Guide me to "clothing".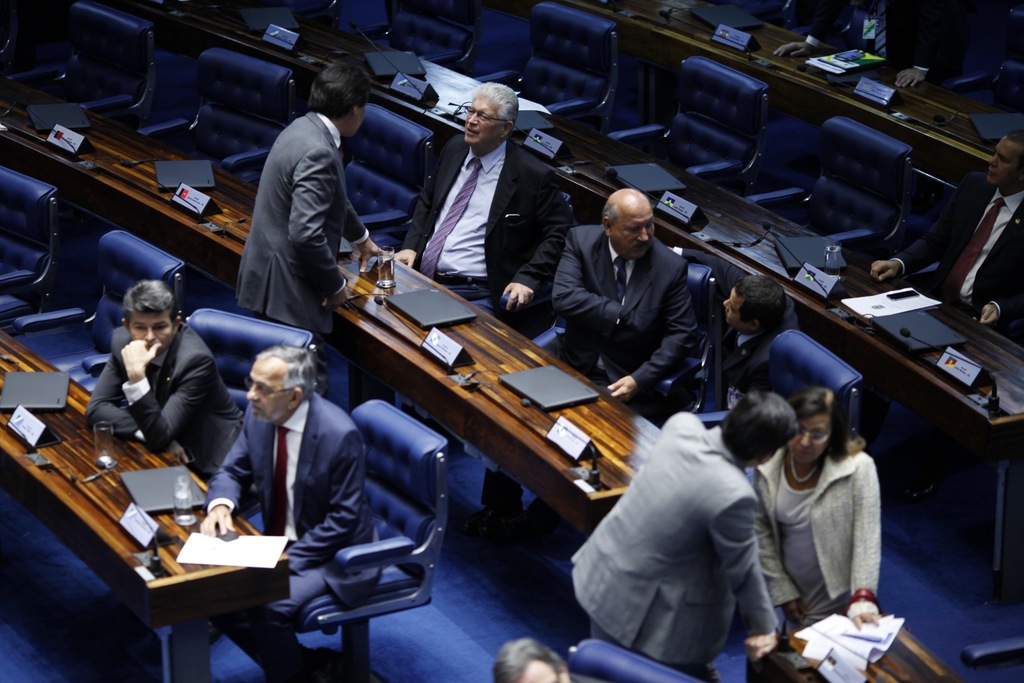
Guidance: select_region(199, 390, 394, 682).
